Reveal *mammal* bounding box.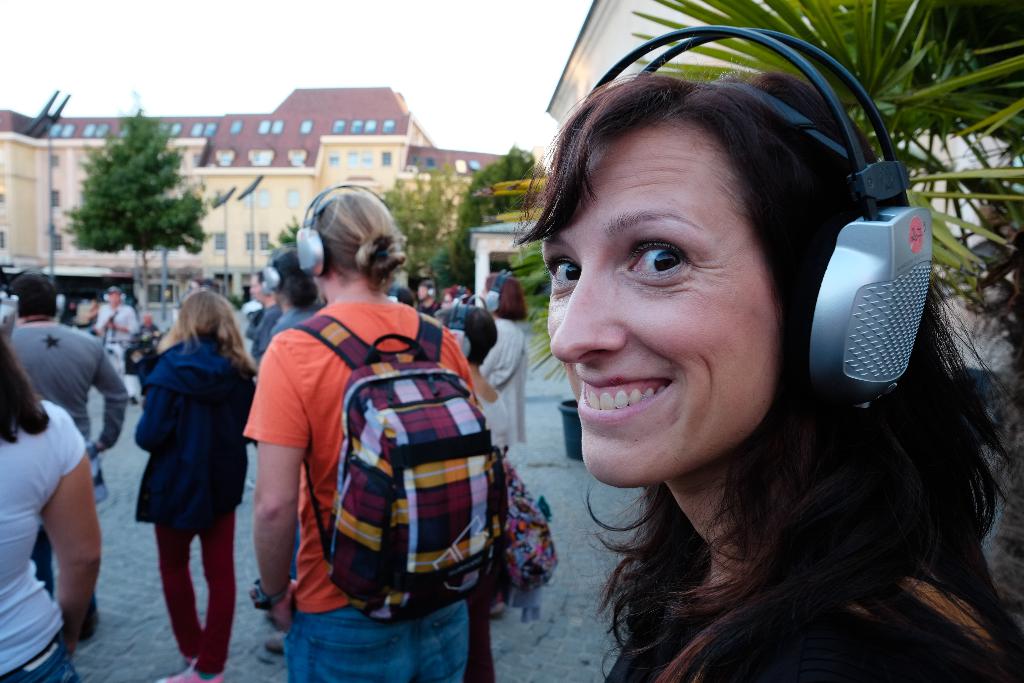
Revealed: (left=96, top=284, right=143, bottom=402).
